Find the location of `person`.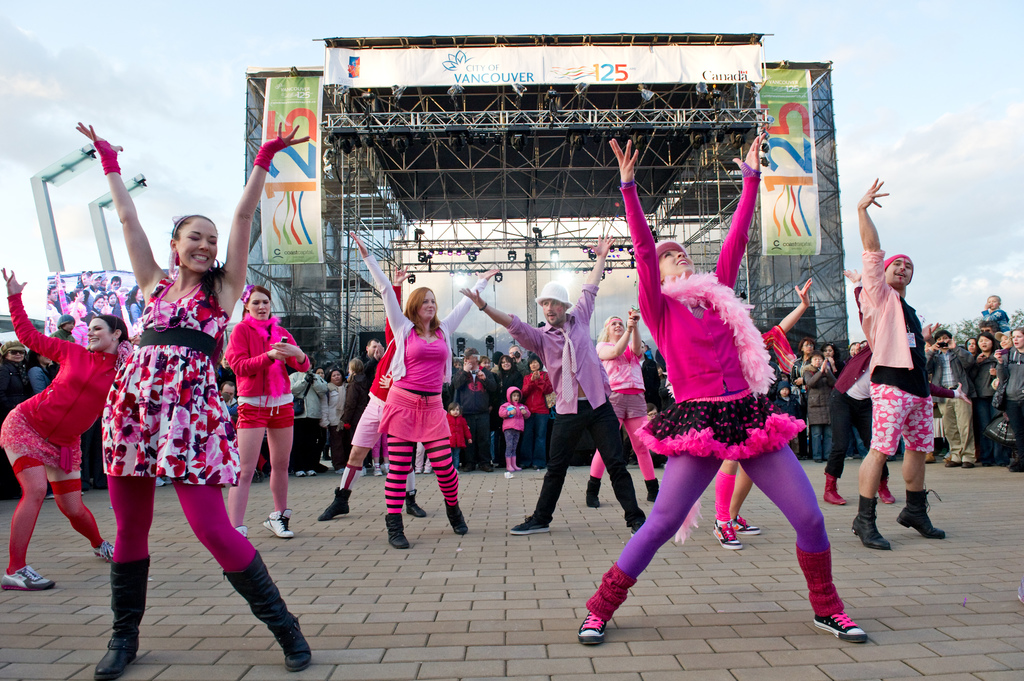
Location: detection(826, 266, 972, 507).
